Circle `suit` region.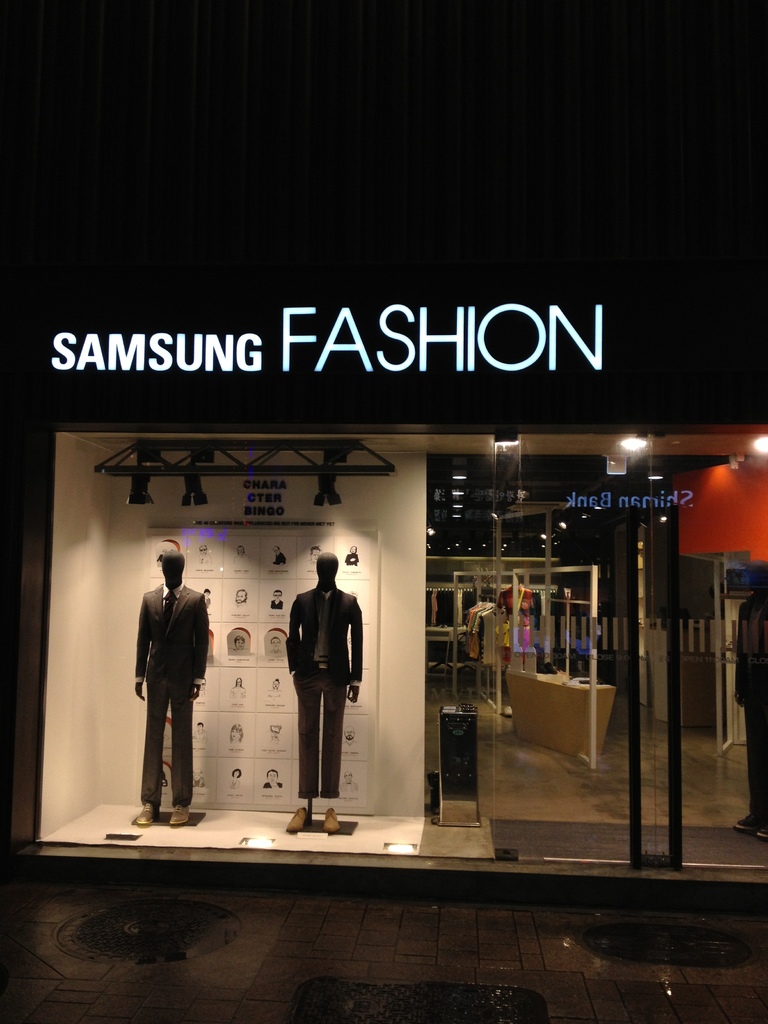
Region: l=272, t=567, r=371, b=812.
